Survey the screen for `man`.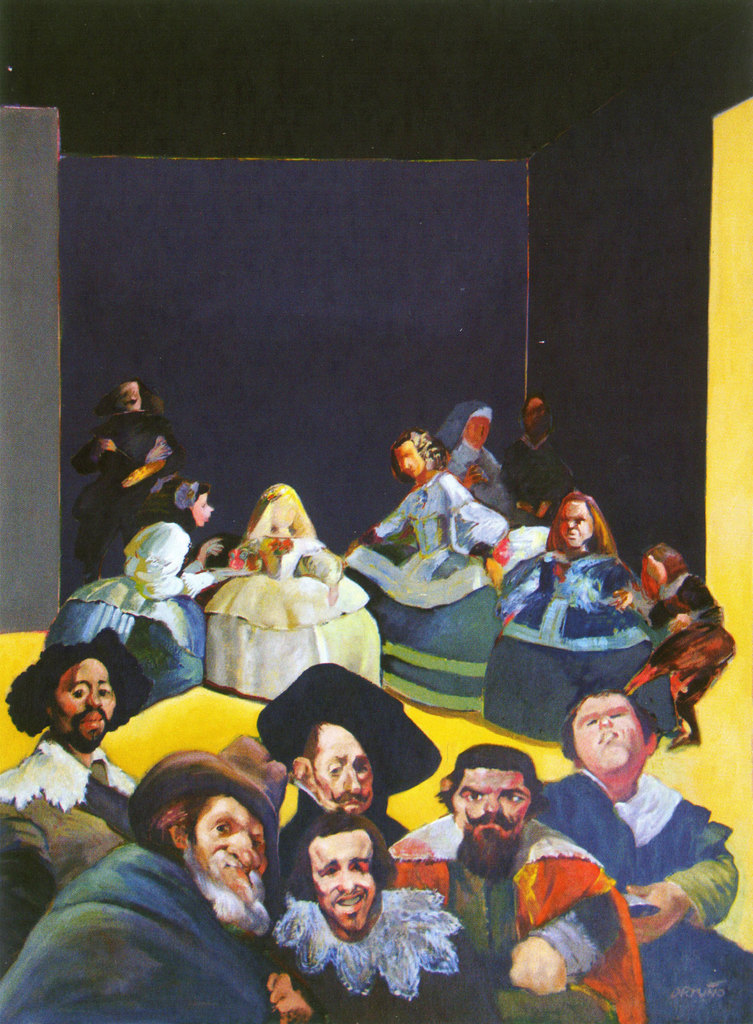
Survey found: 0, 737, 300, 1023.
